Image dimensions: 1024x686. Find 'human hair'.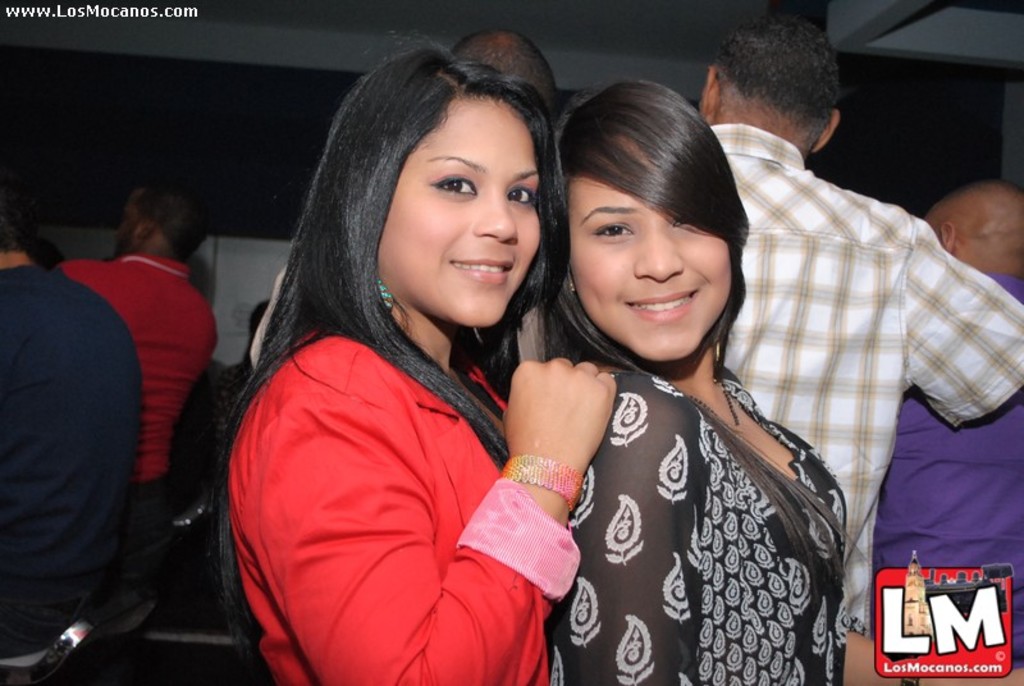
(x1=1, y1=211, x2=26, y2=255).
